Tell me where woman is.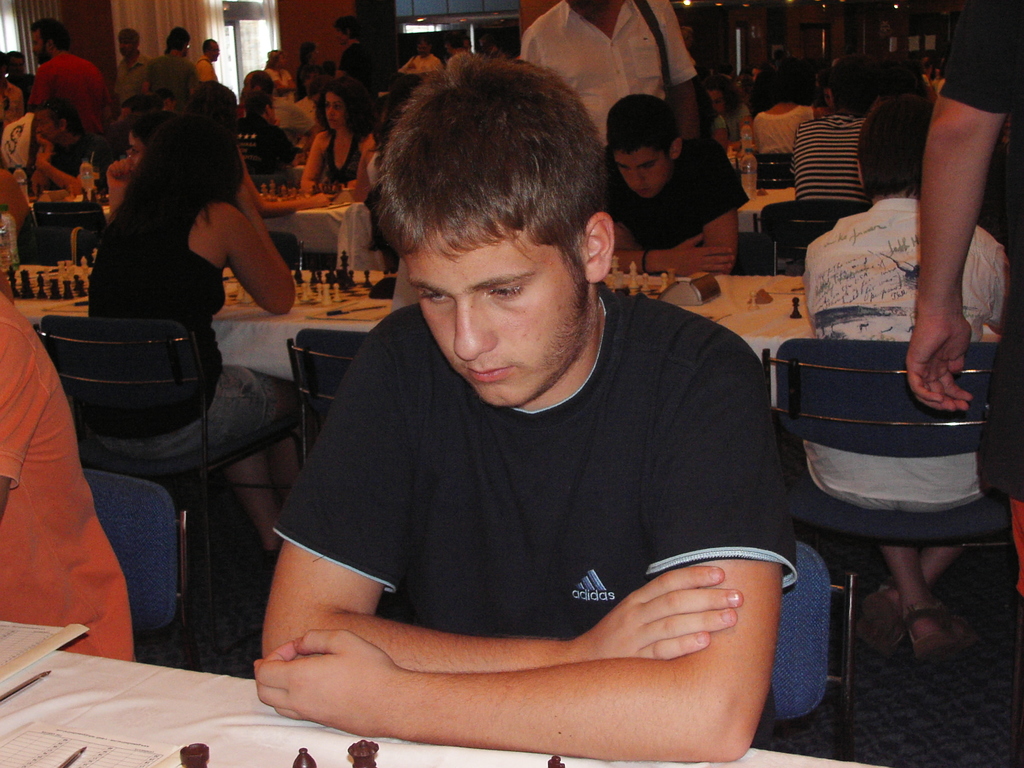
woman is at bbox(236, 80, 316, 184).
